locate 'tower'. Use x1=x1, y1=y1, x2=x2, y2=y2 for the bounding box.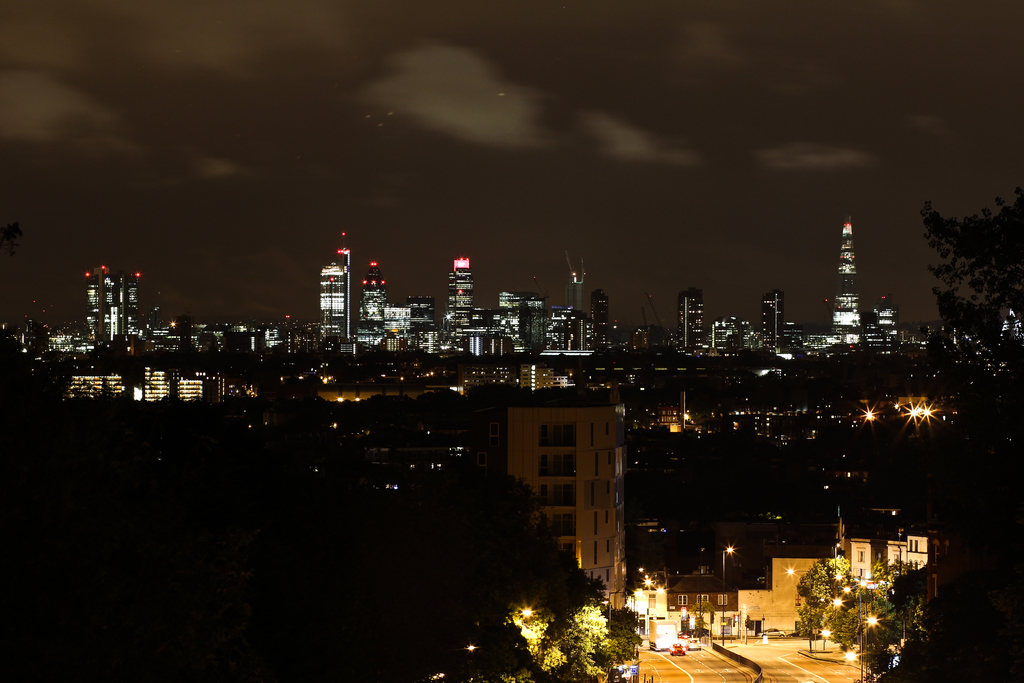
x1=710, y1=314, x2=737, y2=359.
